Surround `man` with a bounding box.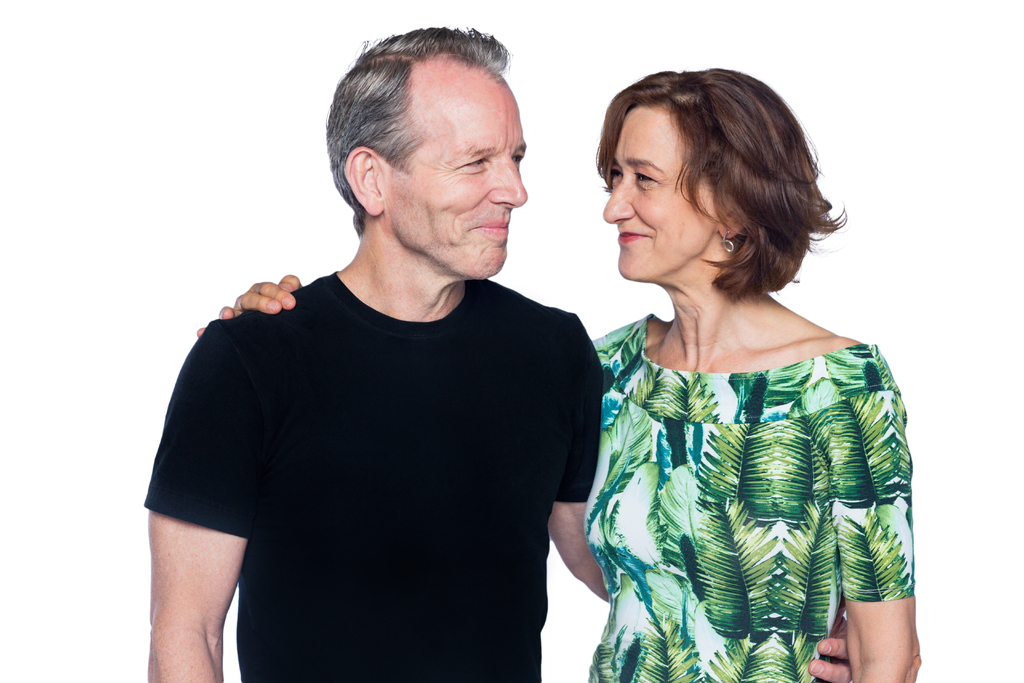
bbox(139, 19, 855, 682).
